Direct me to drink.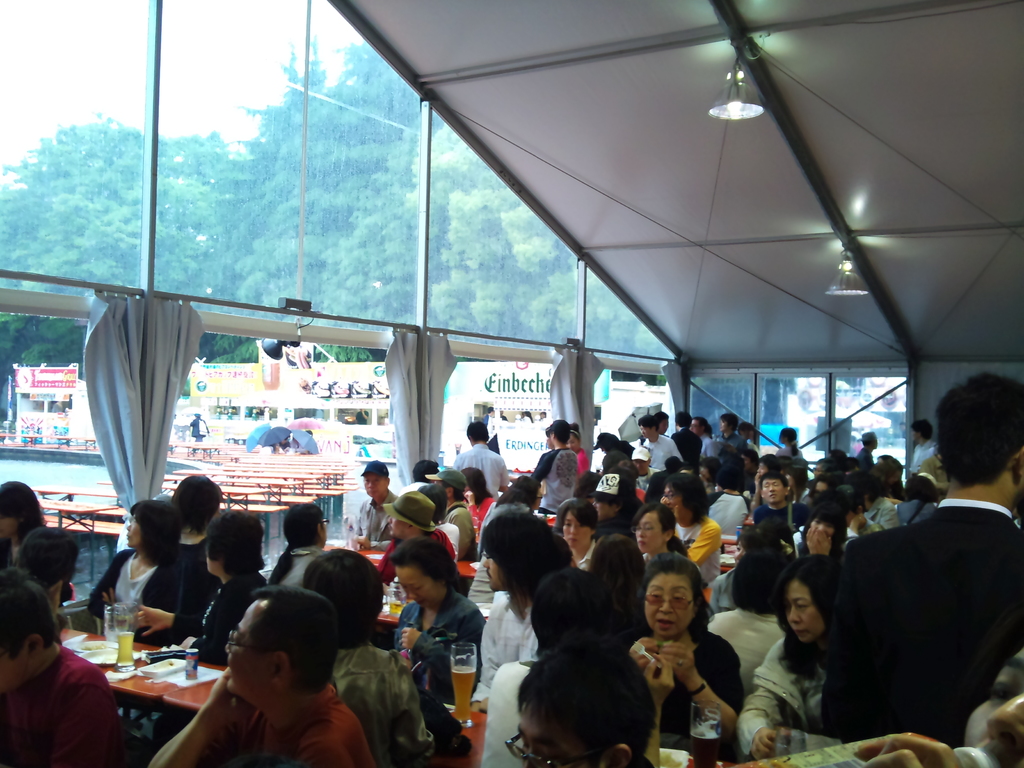
Direction: x1=388, y1=585, x2=406, y2=612.
